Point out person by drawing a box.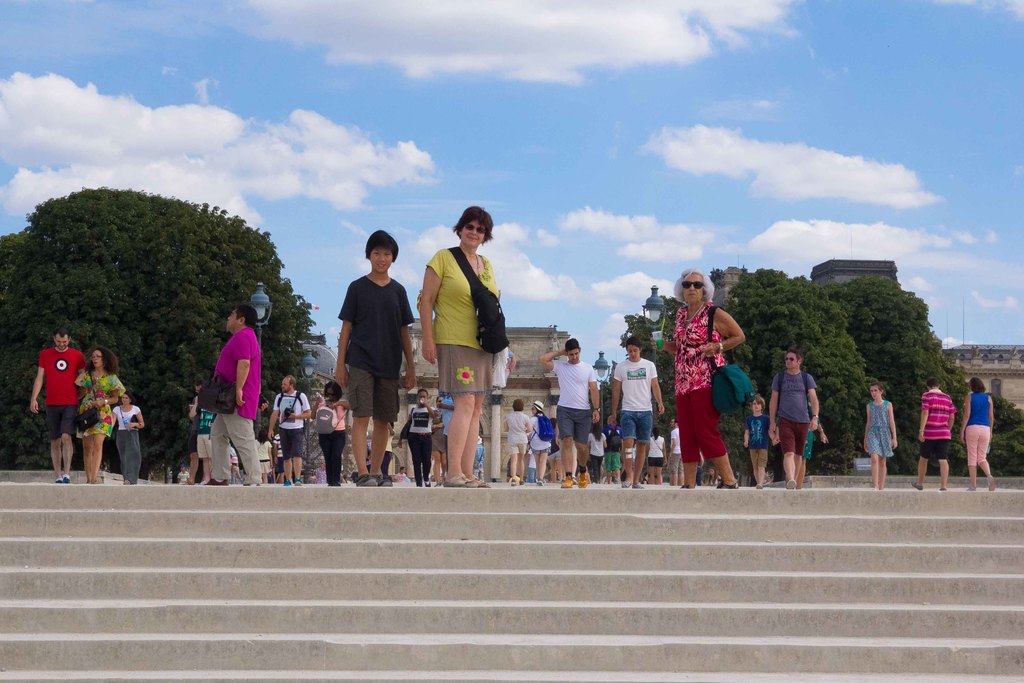
801, 431, 829, 485.
